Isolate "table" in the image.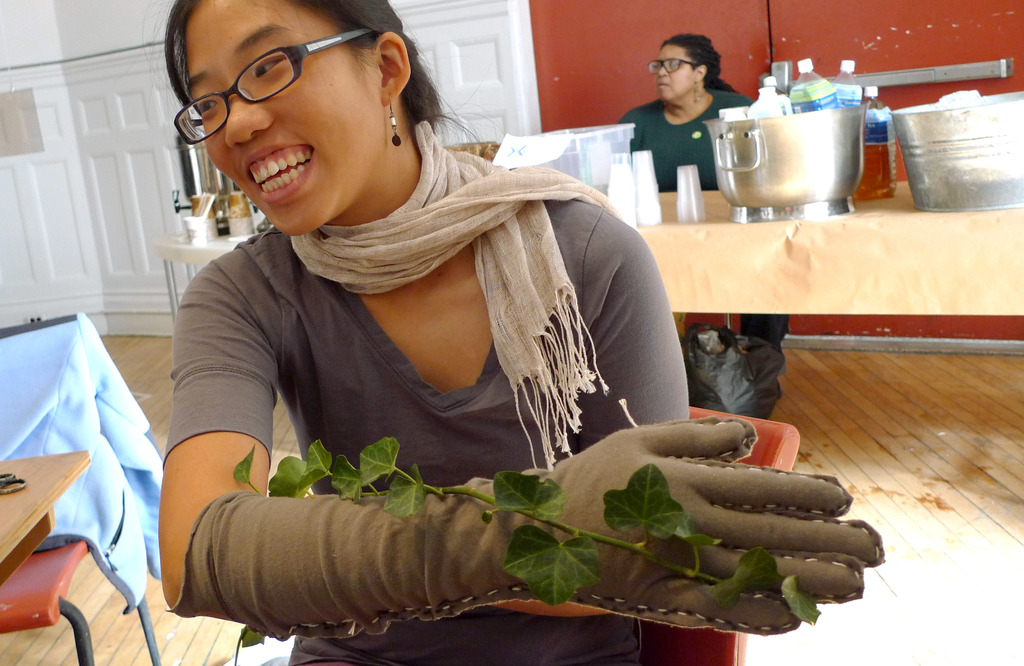
Isolated region: [left=0, top=442, right=100, bottom=578].
